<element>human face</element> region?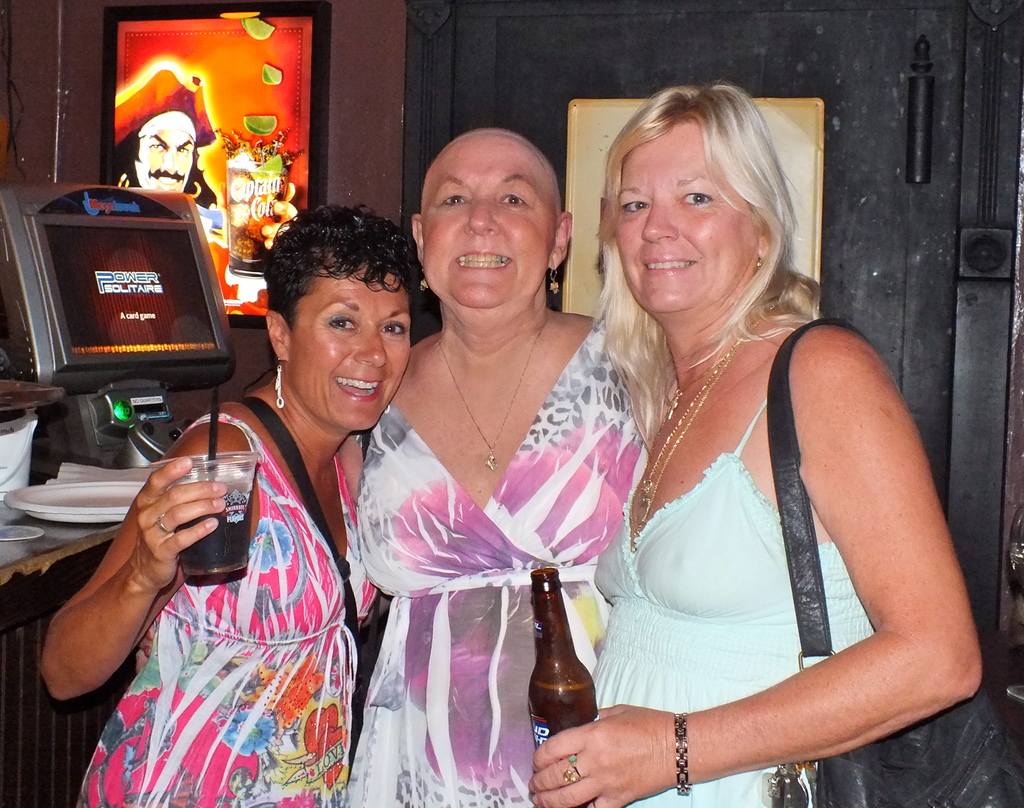
BBox(142, 115, 194, 188)
